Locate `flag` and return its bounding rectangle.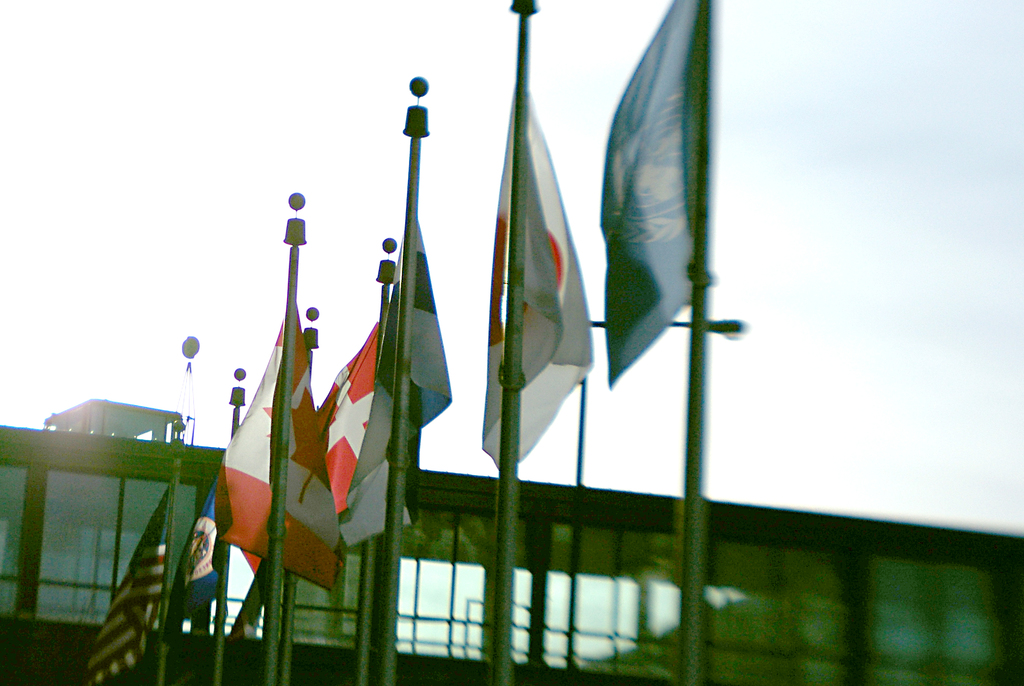
select_region(272, 314, 347, 596).
